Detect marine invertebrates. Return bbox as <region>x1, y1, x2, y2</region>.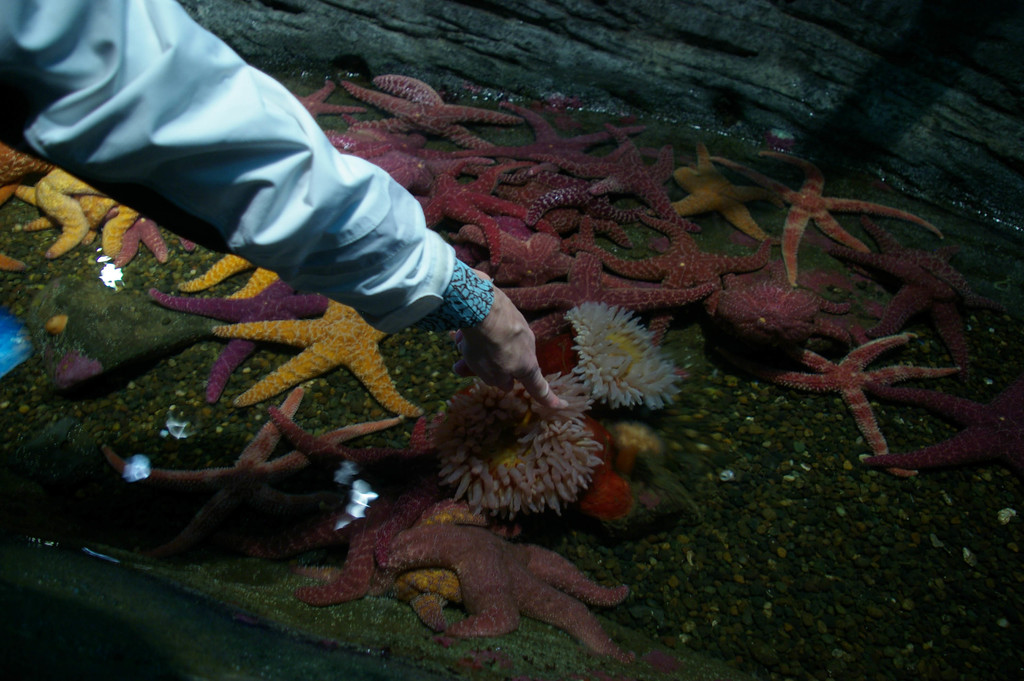
<region>49, 185, 132, 261</region>.
